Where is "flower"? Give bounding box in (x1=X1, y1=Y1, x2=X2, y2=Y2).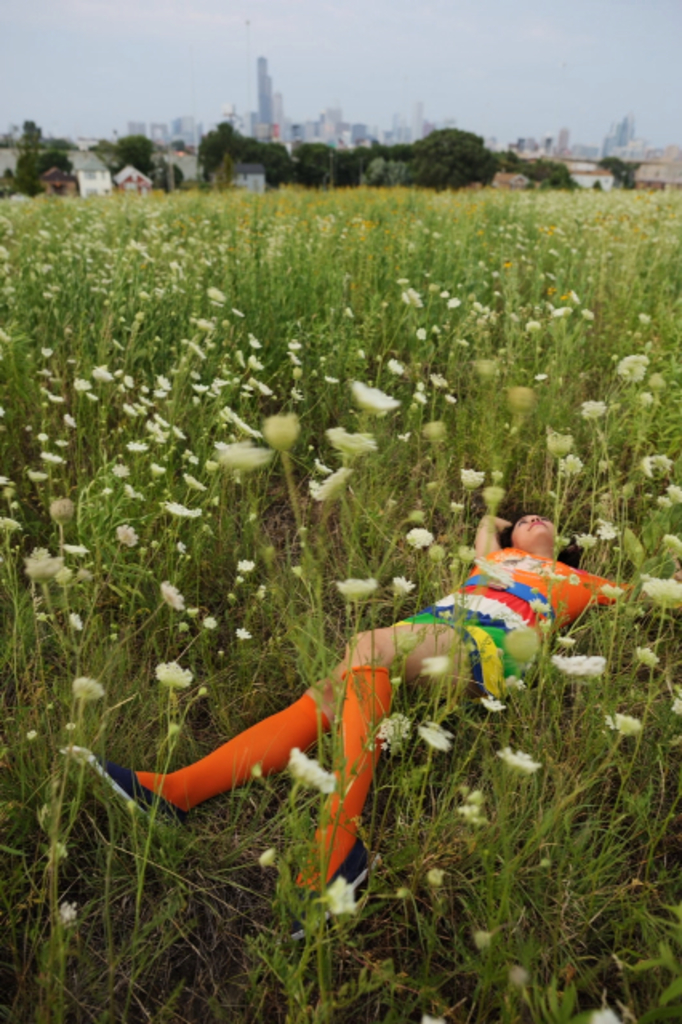
(x1=152, y1=658, x2=194, y2=685).
